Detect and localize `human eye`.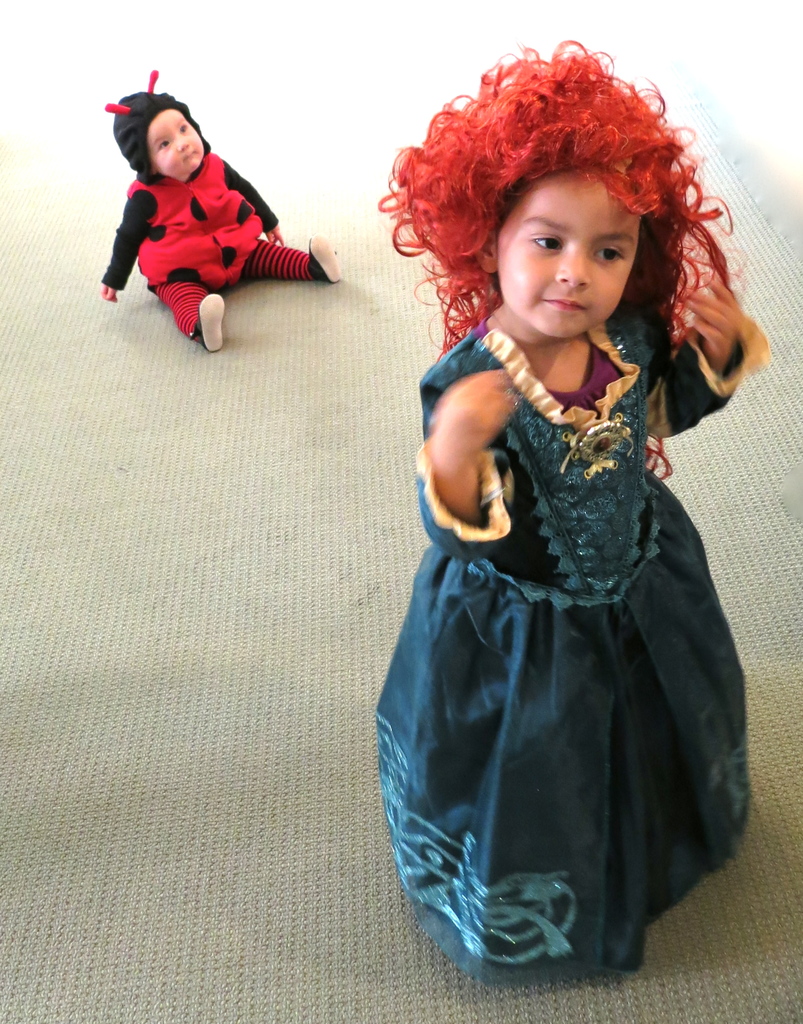
Localized at [left=594, top=241, right=622, bottom=267].
